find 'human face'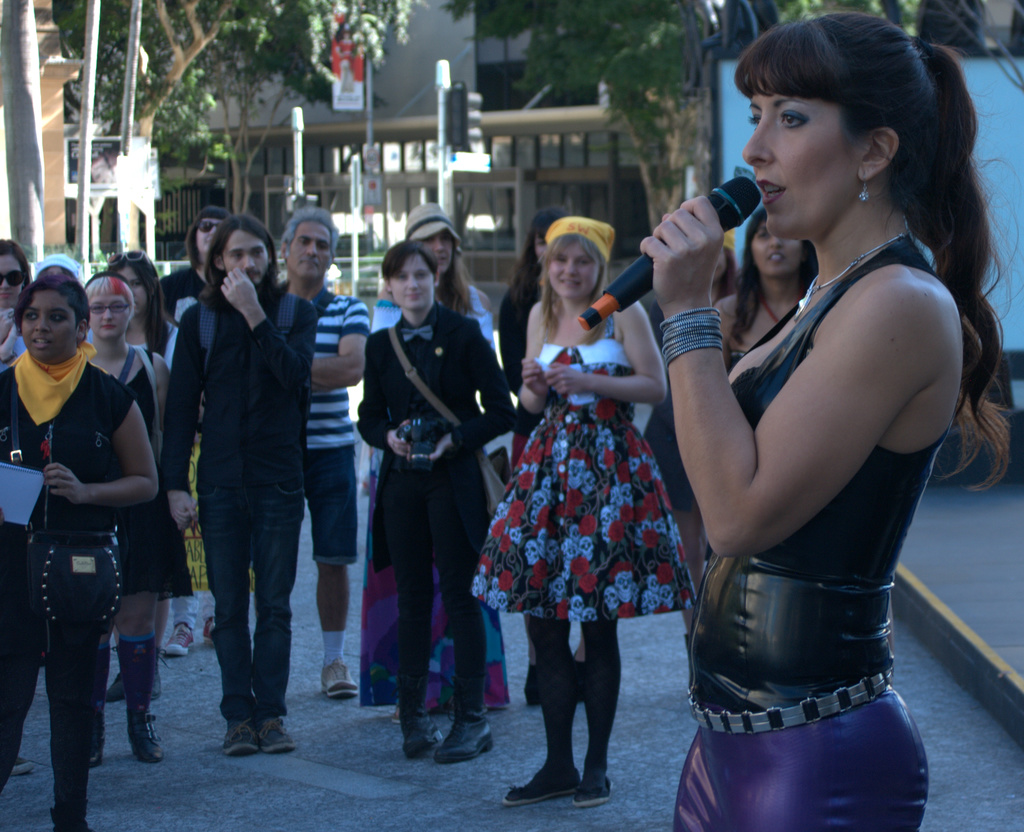
[left=751, top=227, right=803, bottom=276]
